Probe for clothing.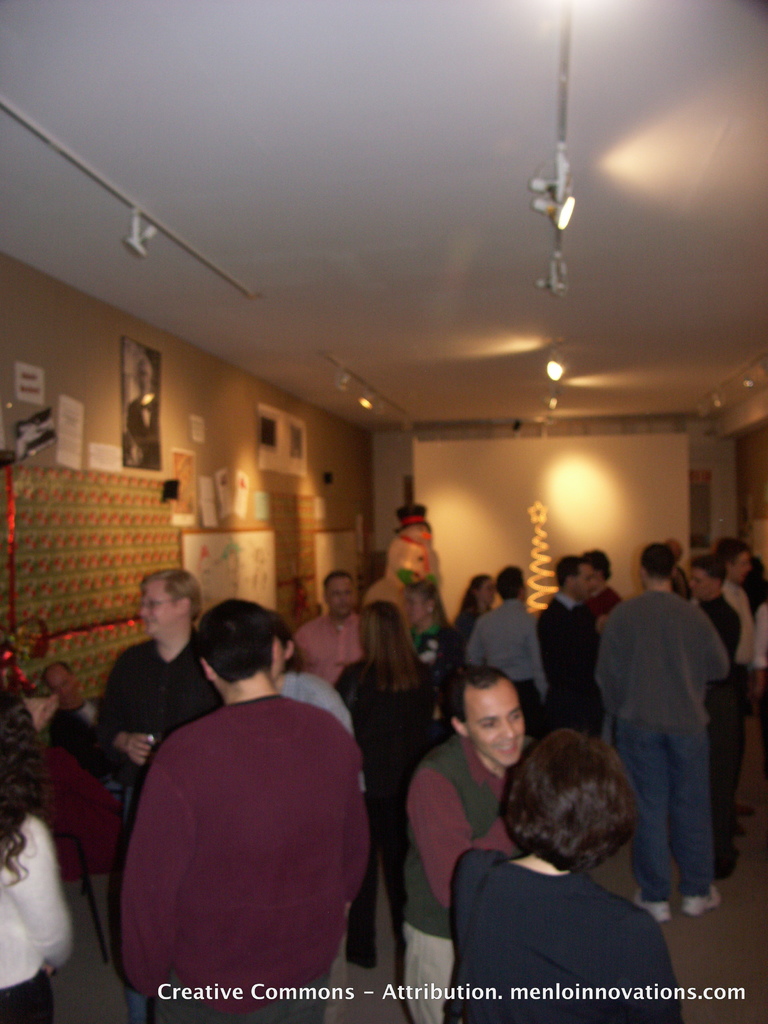
Probe result: {"x1": 682, "y1": 590, "x2": 744, "y2": 691}.
